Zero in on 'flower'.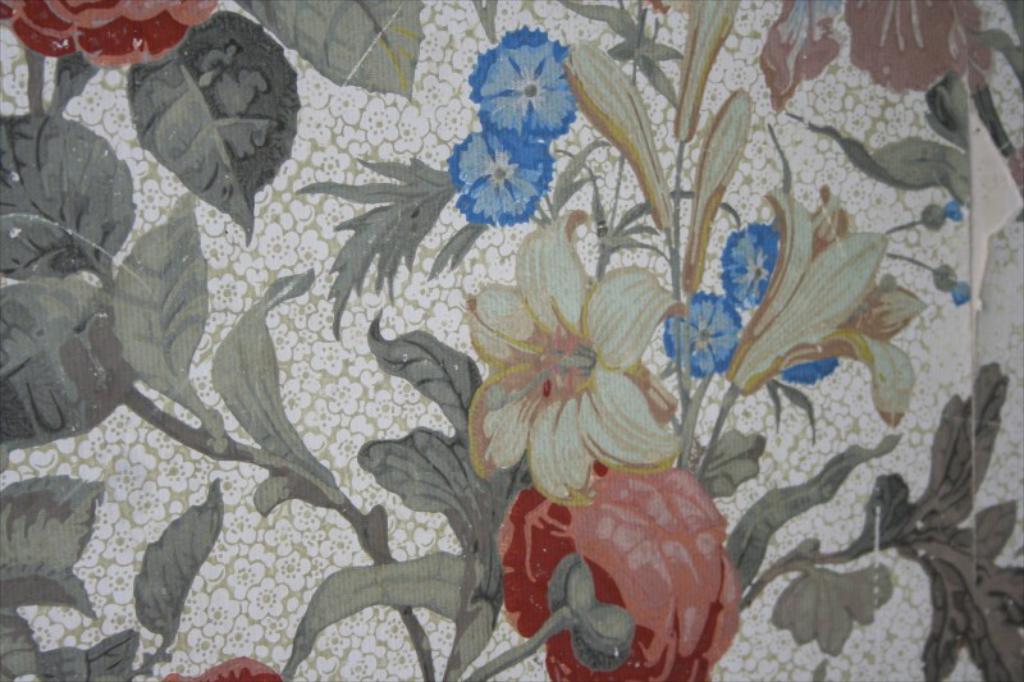
Zeroed in: (left=719, top=218, right=785, bottom=301).
